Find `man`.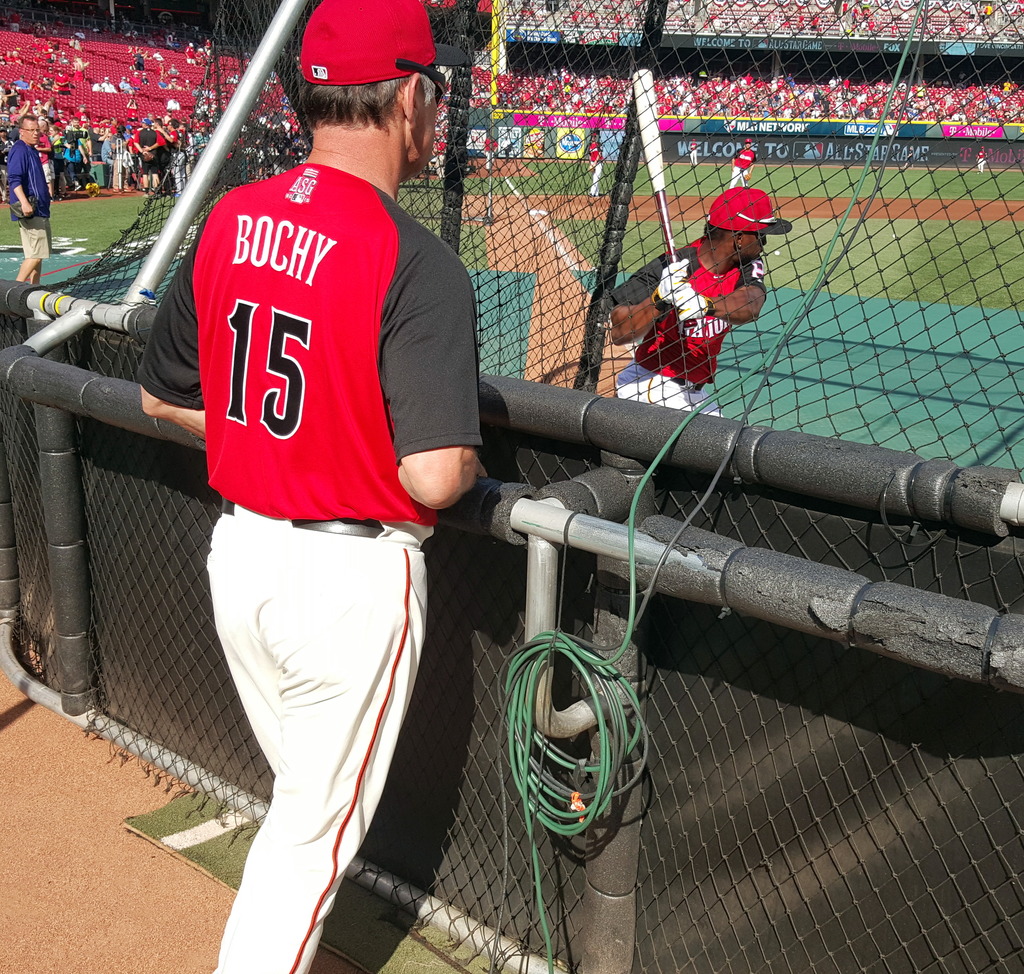
(left=481, top=130, right=505, bottom=170).
